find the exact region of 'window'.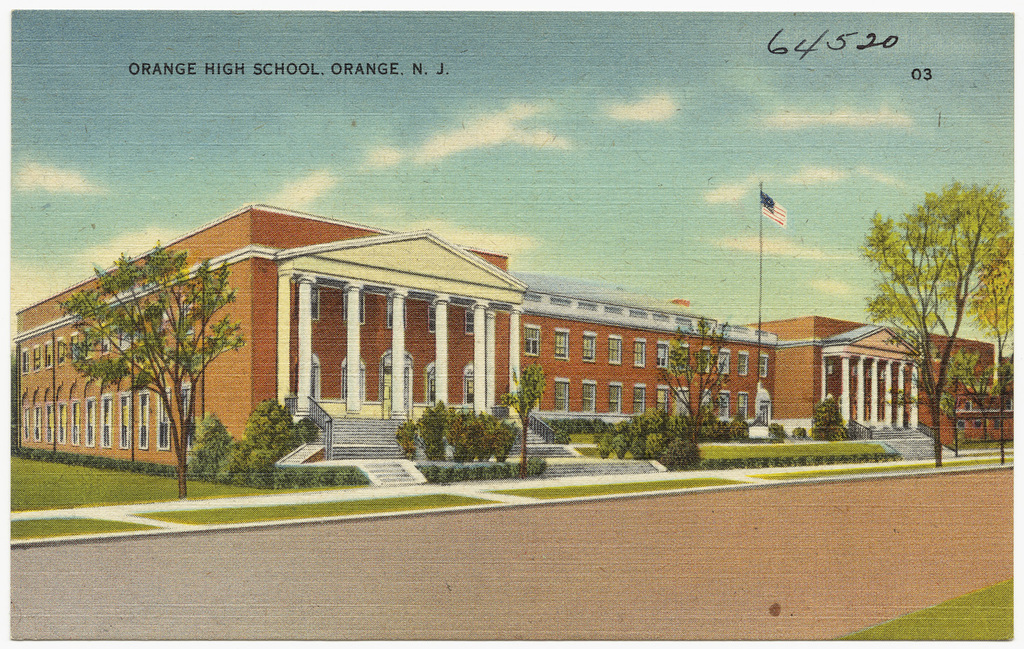
Exact region: x1=341 y1=294 x2=367 y2=326.
